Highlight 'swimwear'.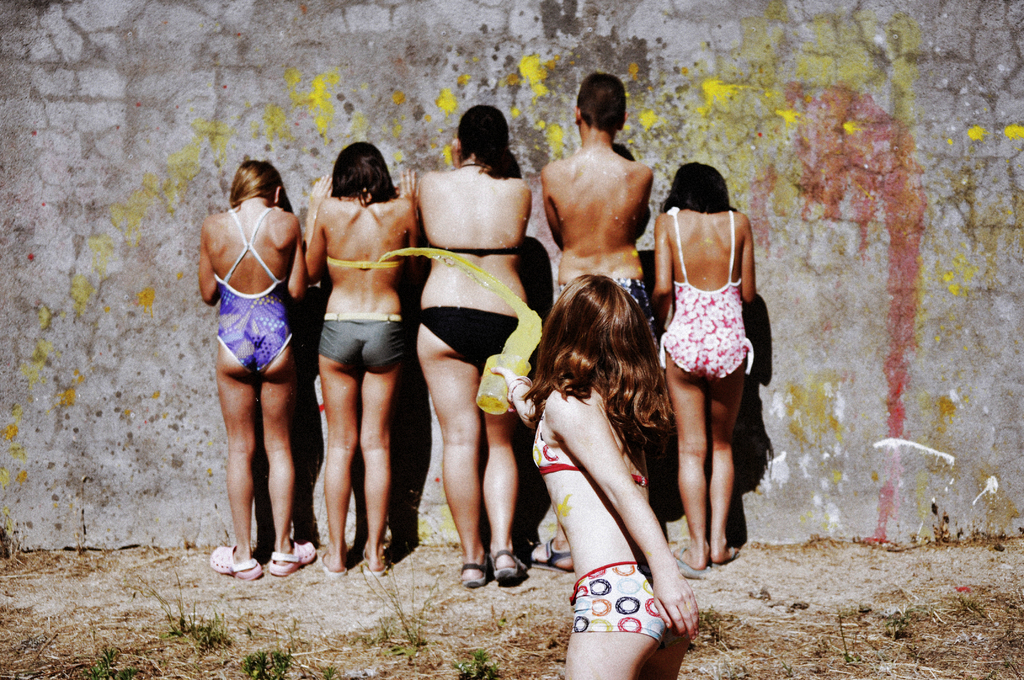
Highlighted region: 658:209:758:380.
